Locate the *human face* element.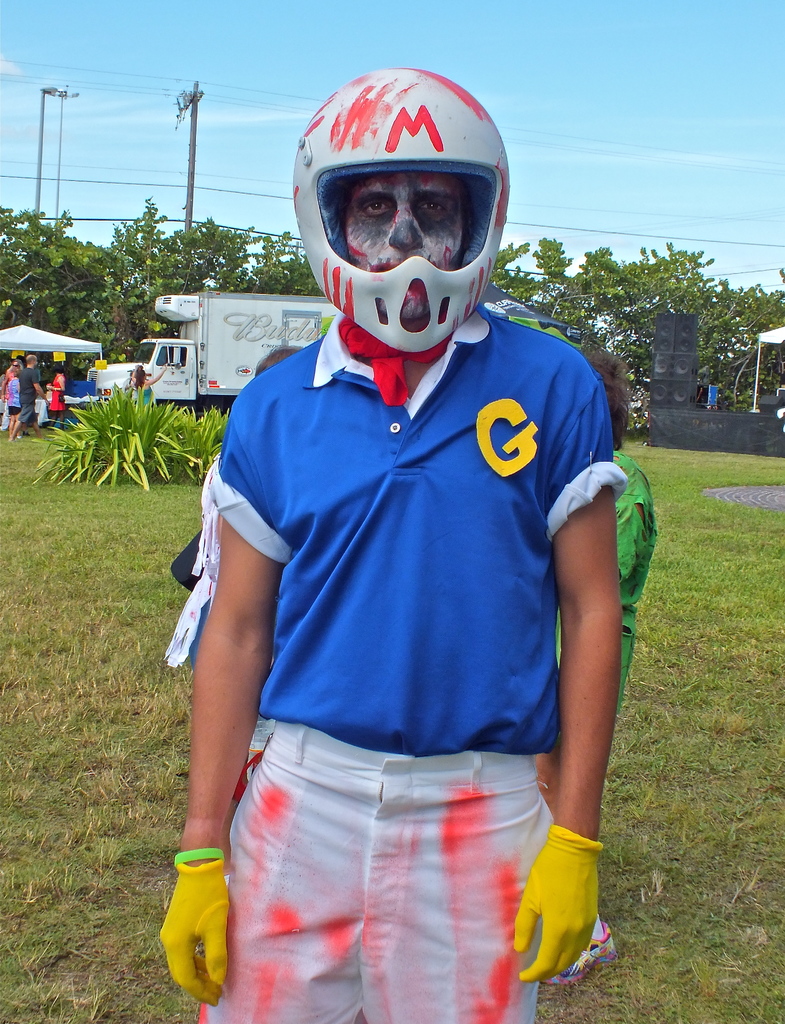
Element bbox: {"left": 343, "top": 171, "right": 465, "bottom": 273}.
